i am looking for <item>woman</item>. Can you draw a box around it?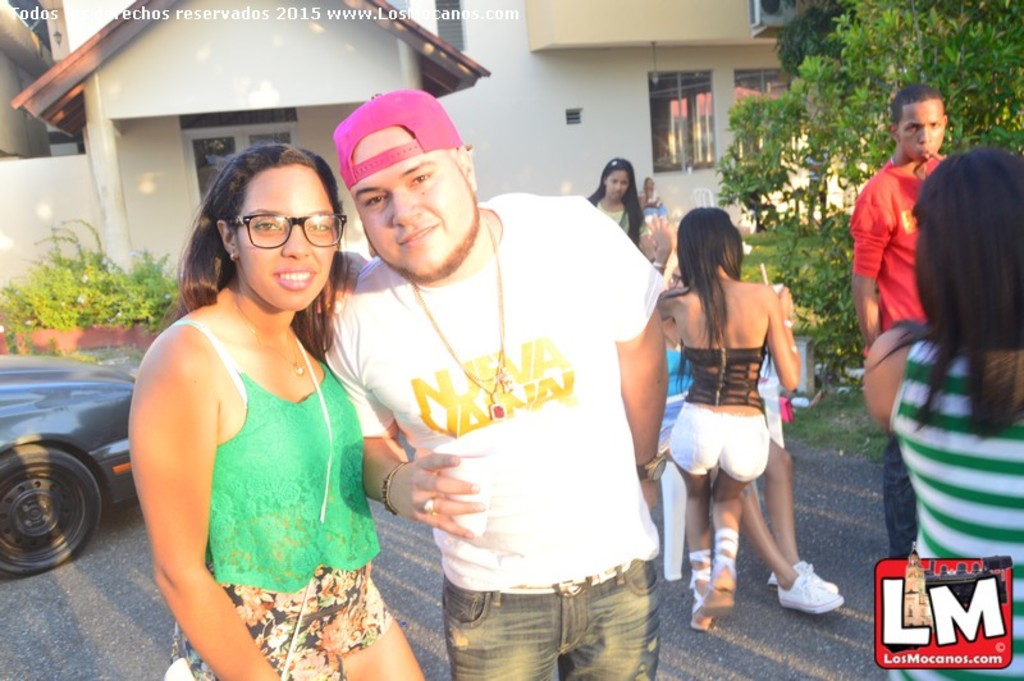
Sure, the bounding box is {"x1": 654, "y1": 202, "x2": 791, "y2": 625}.
